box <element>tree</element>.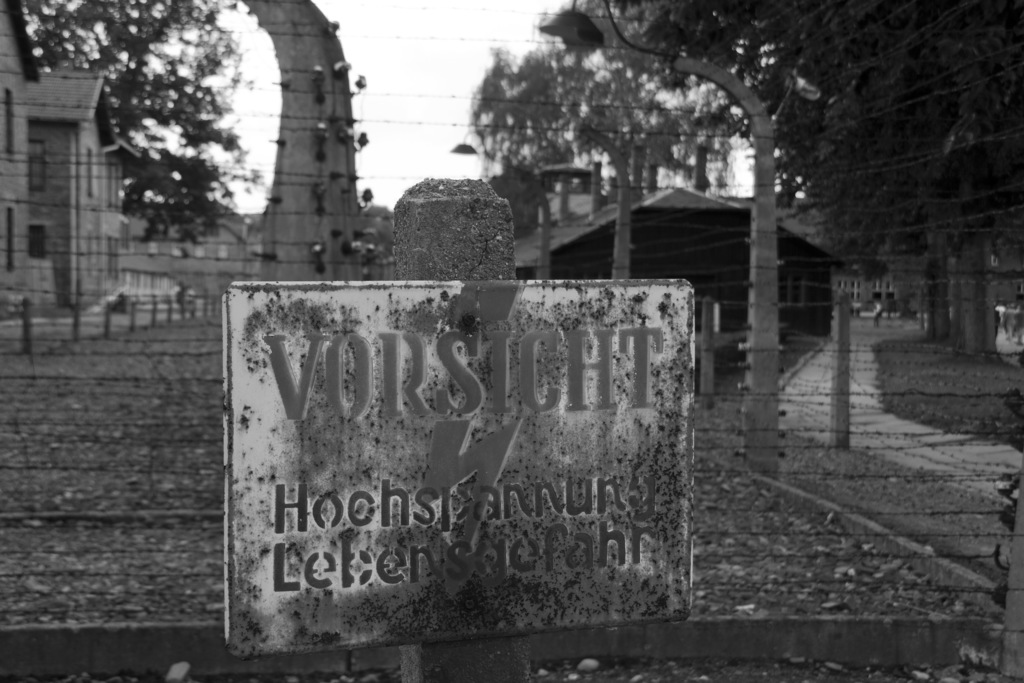
Rect(554, 53, 682, 229).
